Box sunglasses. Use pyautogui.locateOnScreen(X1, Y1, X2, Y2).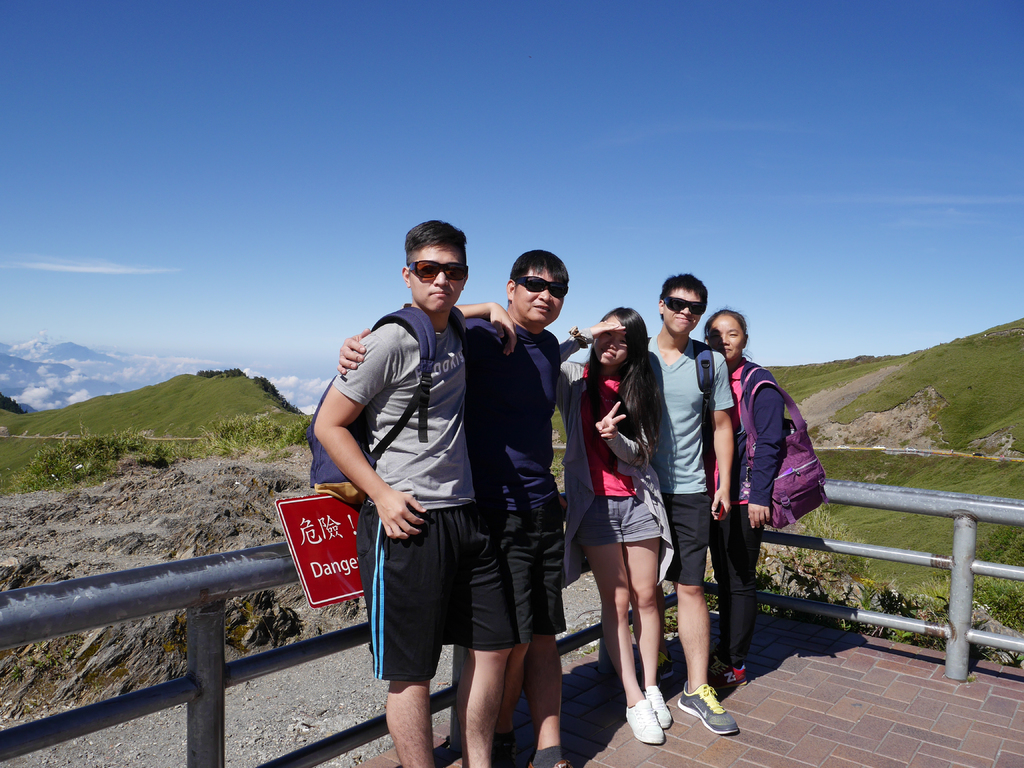
pyautogui.locateOnScreen(661, 296, 707, 319).
